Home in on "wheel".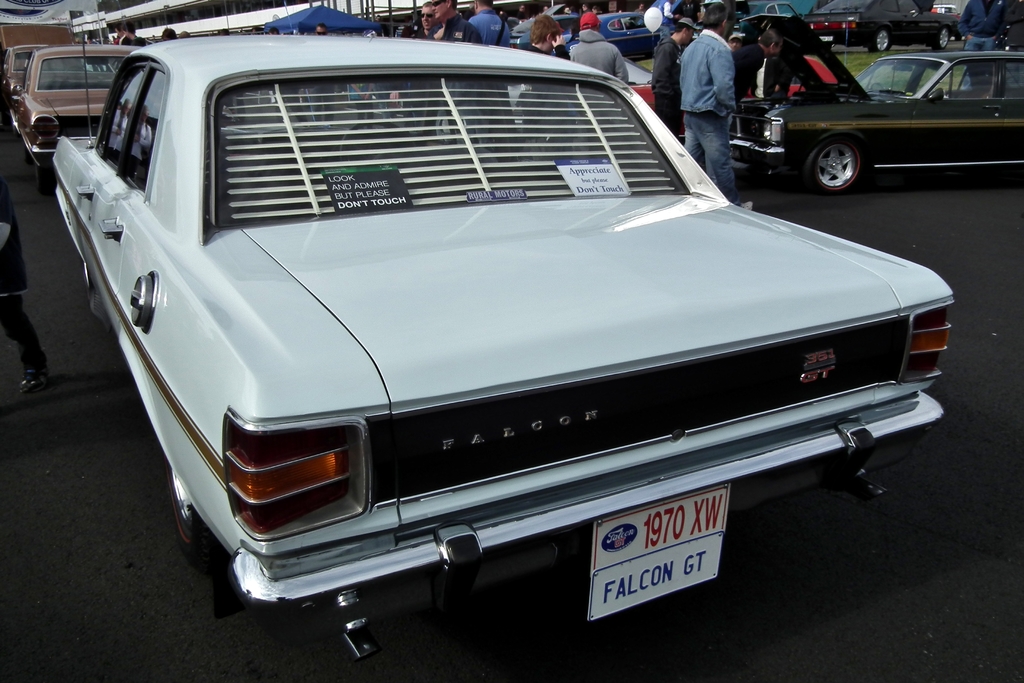
Homed in at 928 25 950 55.
